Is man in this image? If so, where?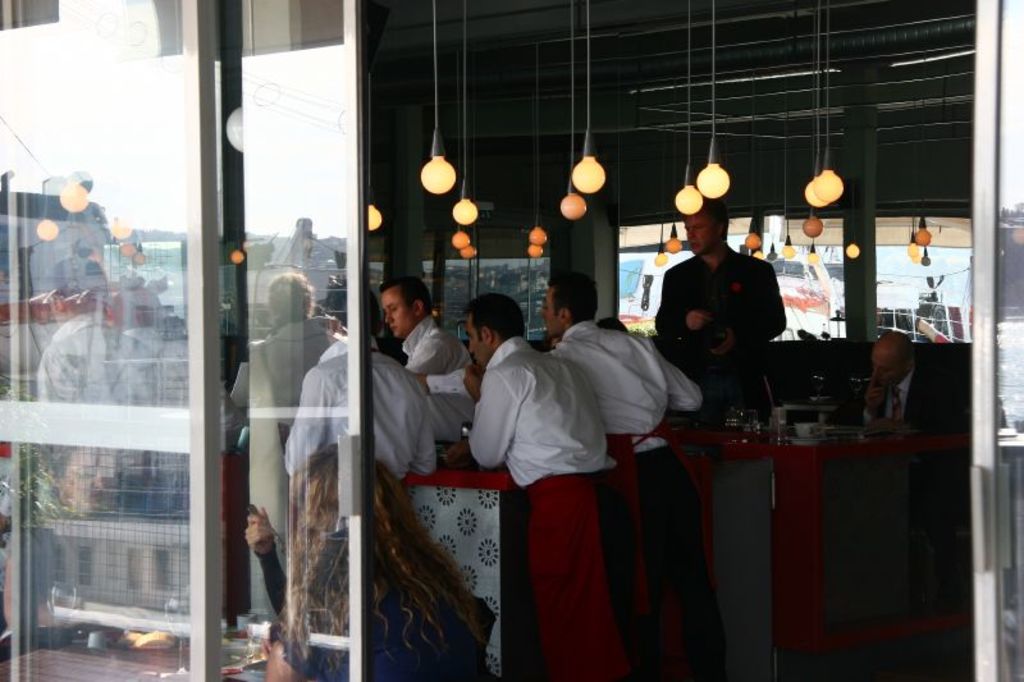
Yes, at x1=283 y1=282 x2=435 y2=480.
